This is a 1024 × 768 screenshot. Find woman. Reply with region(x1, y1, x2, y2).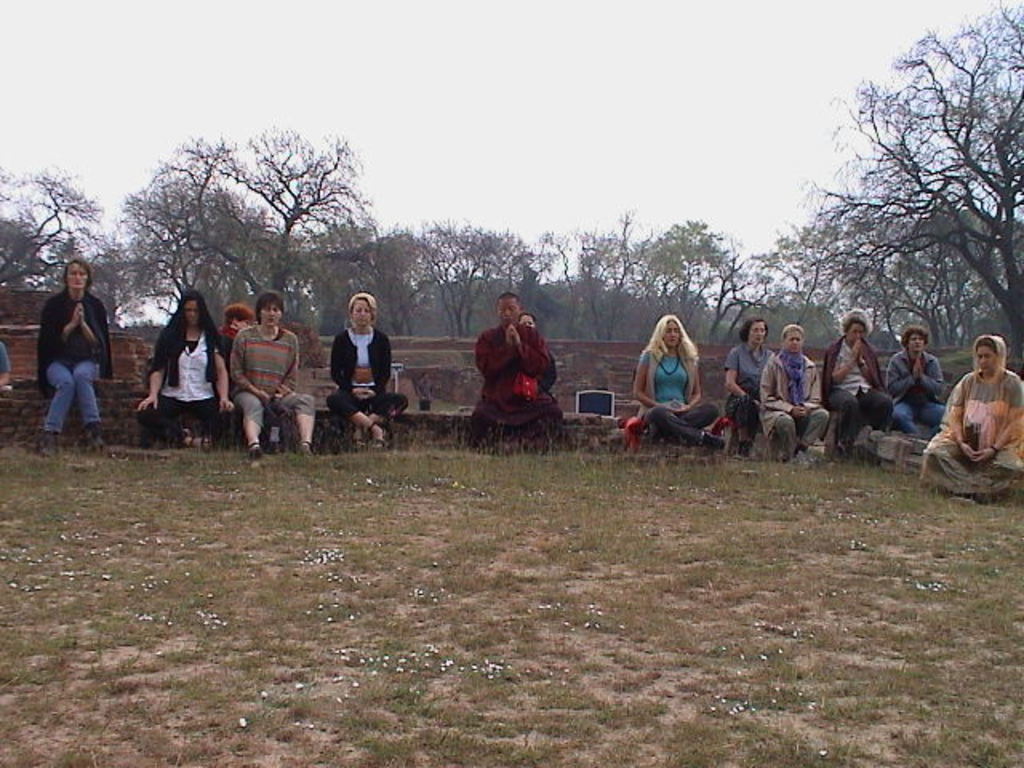
region(917, 326, 1022, 490).
